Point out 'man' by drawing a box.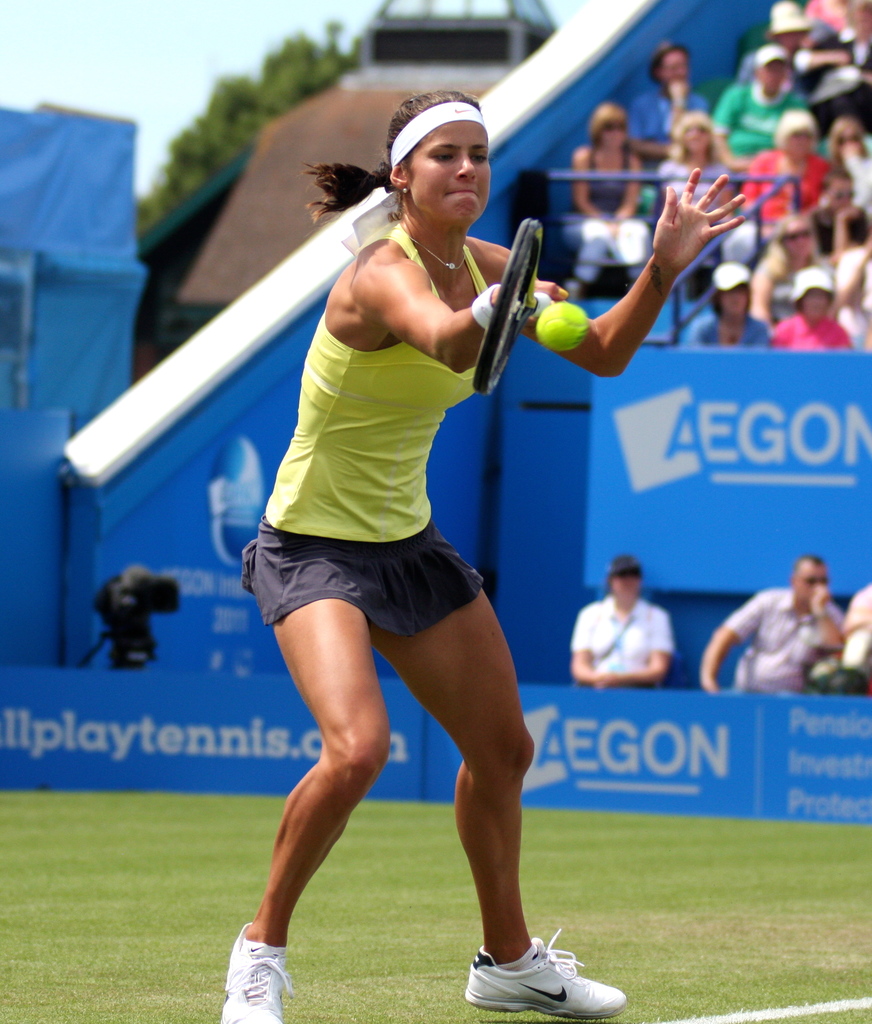
696, 554, 843, 695.
